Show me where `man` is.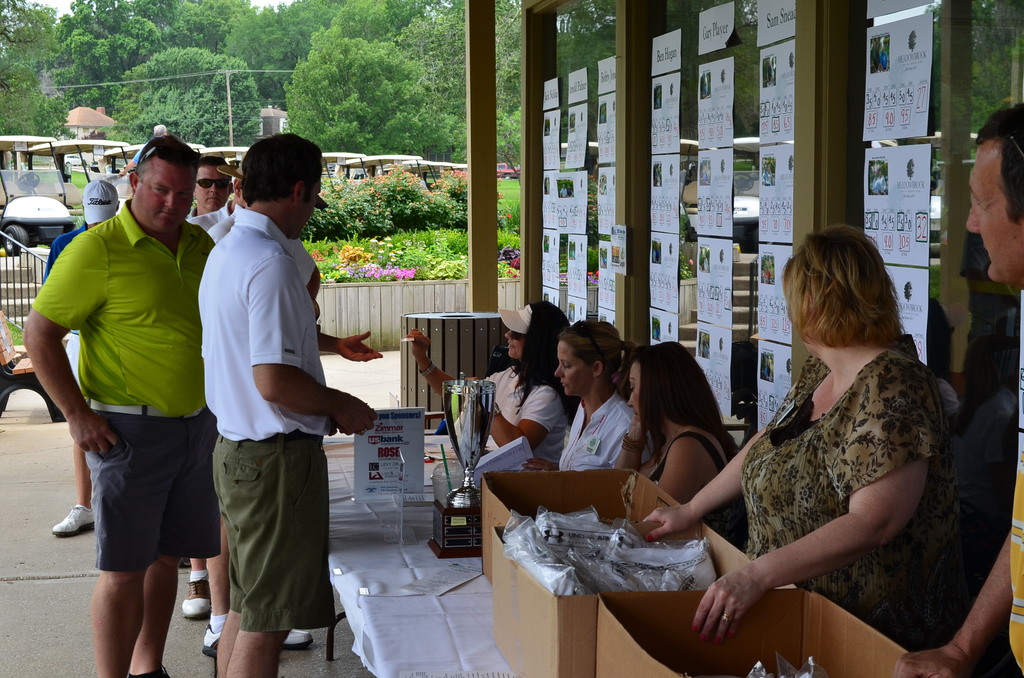
`man` is at region(43, 180, 120, 537).
